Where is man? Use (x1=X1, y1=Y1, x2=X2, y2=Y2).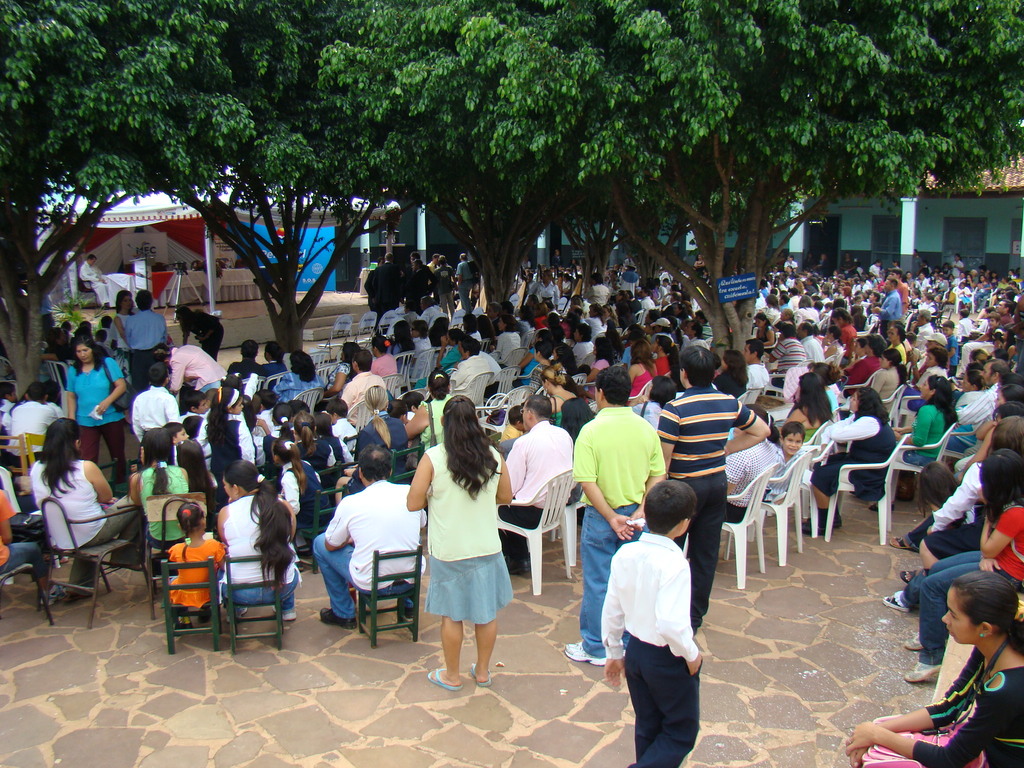
(x1=654, y1=346, x2=771, y2=641).
